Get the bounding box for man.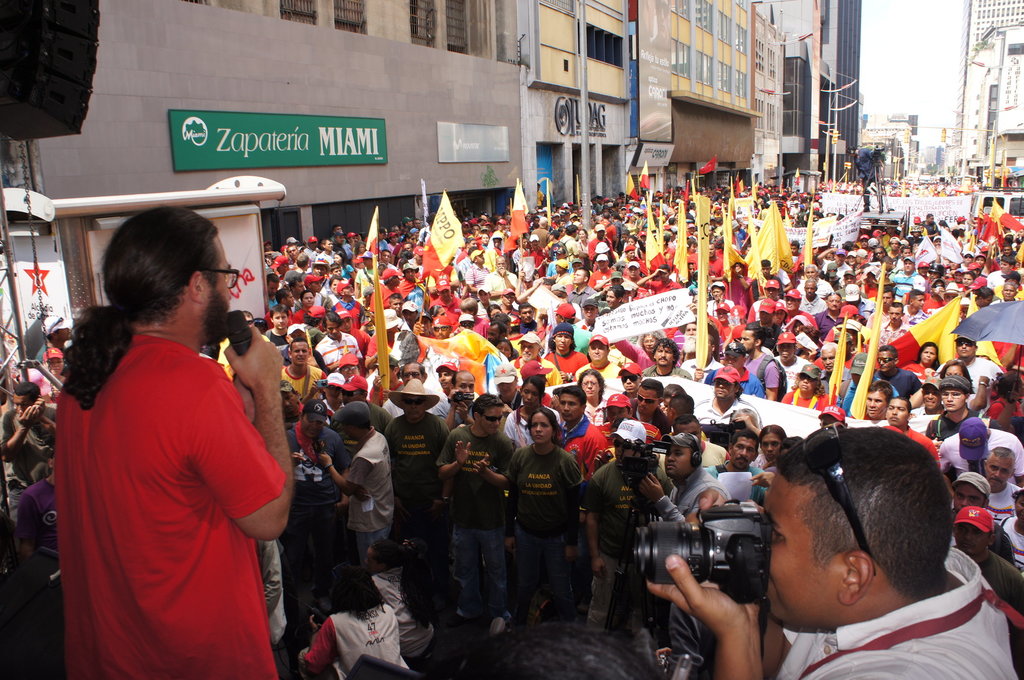
bbox=(379, 378, 450, 543).
